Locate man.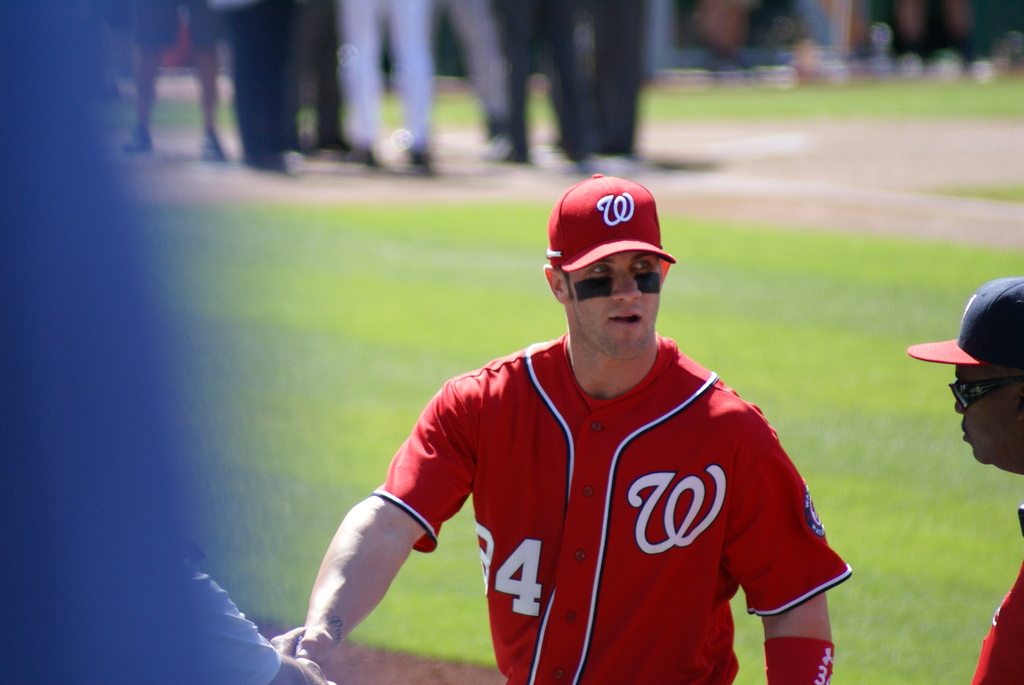
Bounding box: [902, 272, 1023, 684].
